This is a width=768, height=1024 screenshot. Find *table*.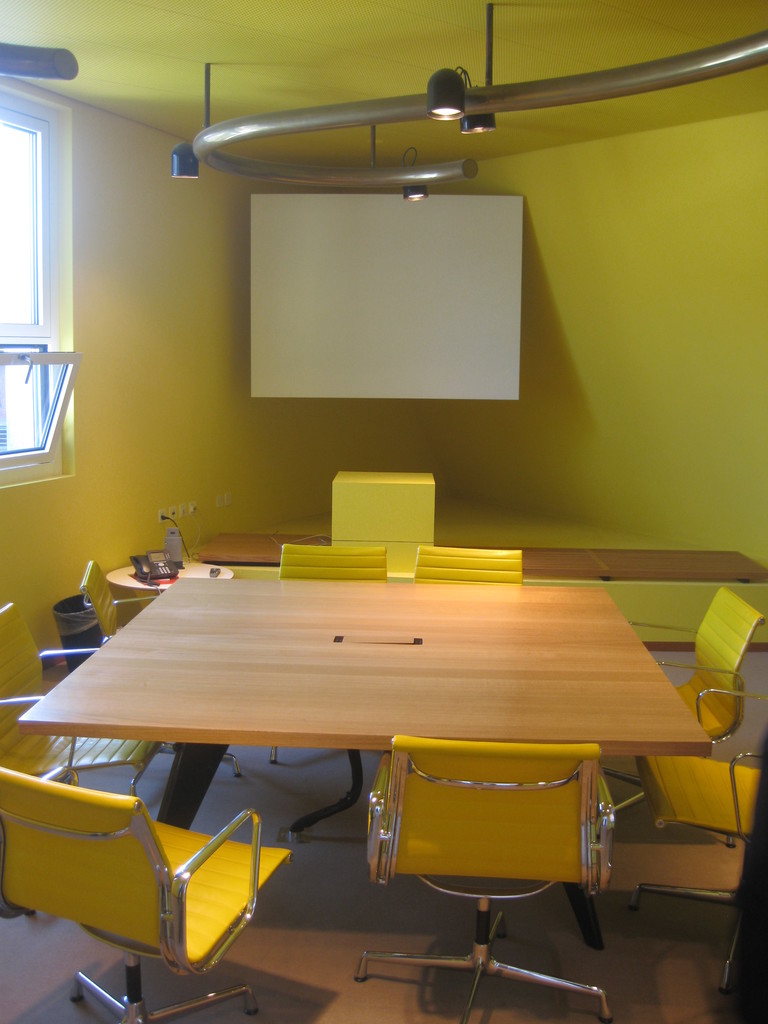
Bounding box: 13/588/712/941.
